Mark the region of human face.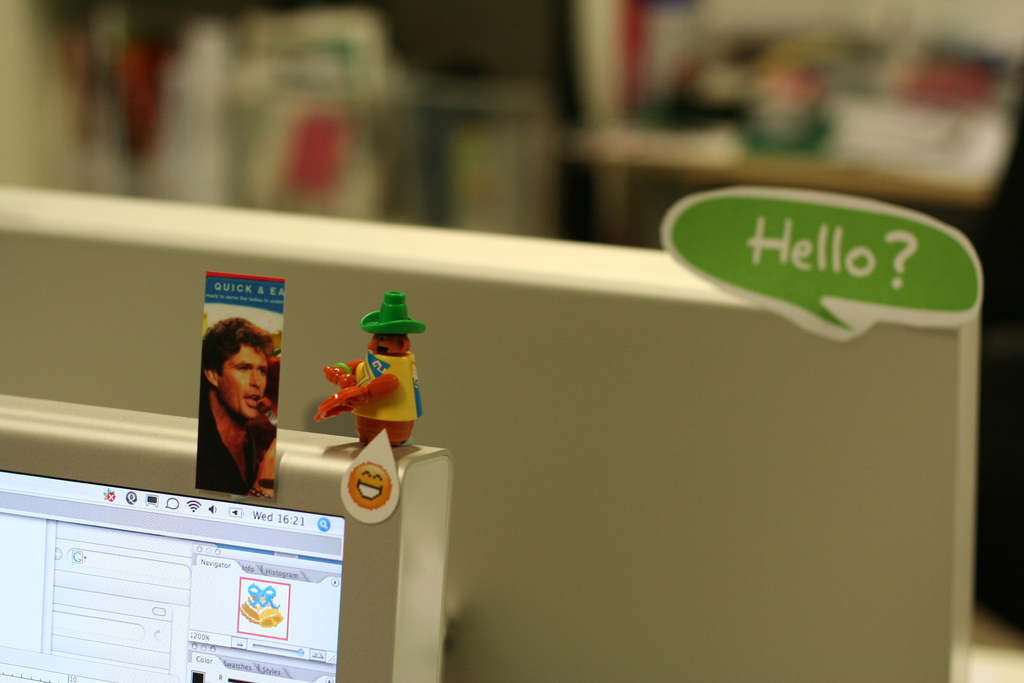
Region: [x1=218, y1=343, x2=269, y2=419].
